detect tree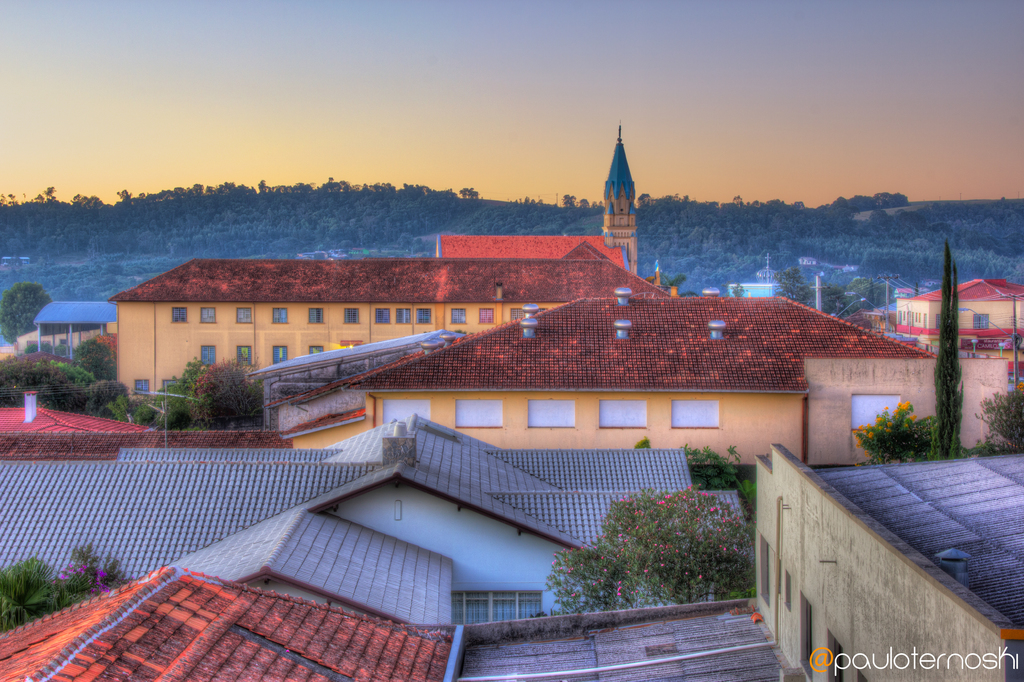
bbox(165, 364, 265, 429)
